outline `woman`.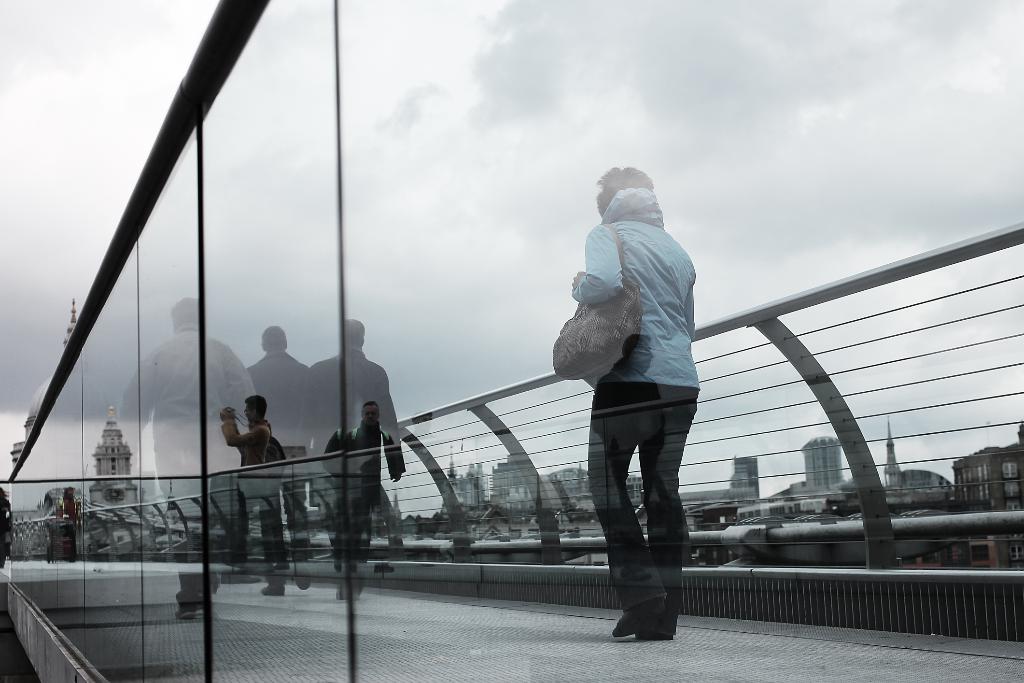
Outline: x1=63 y1=484 x2=77 y2=528.
